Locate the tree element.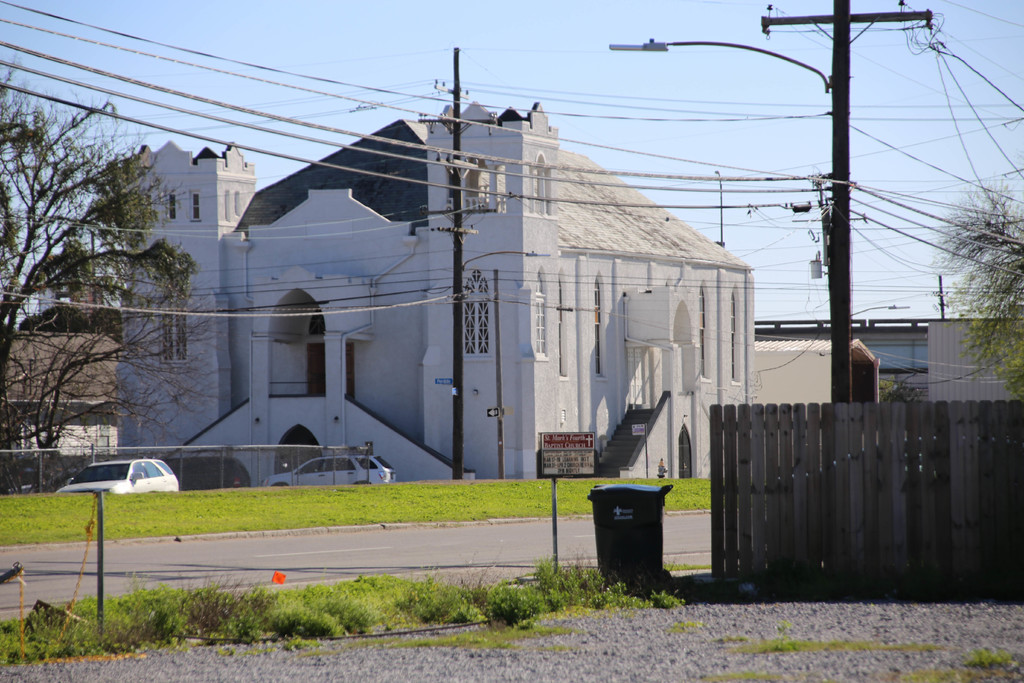
Element bbox: region(941, 190, 1023, 390).
